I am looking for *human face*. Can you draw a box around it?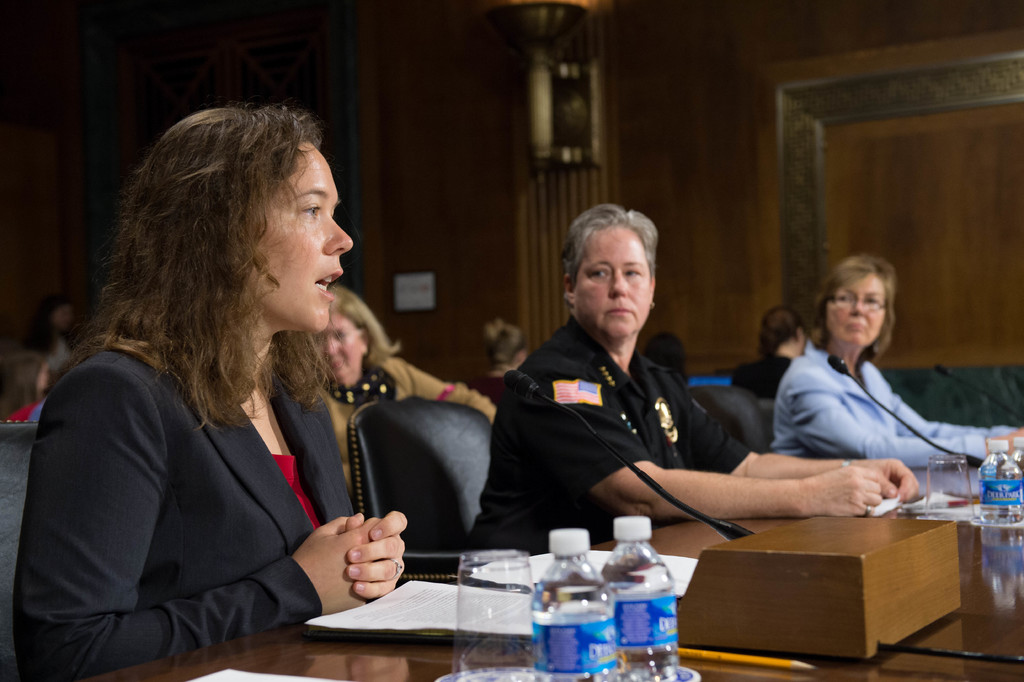
Sure, the bounding box is left=575, top=226, right=648, bottom=338.
